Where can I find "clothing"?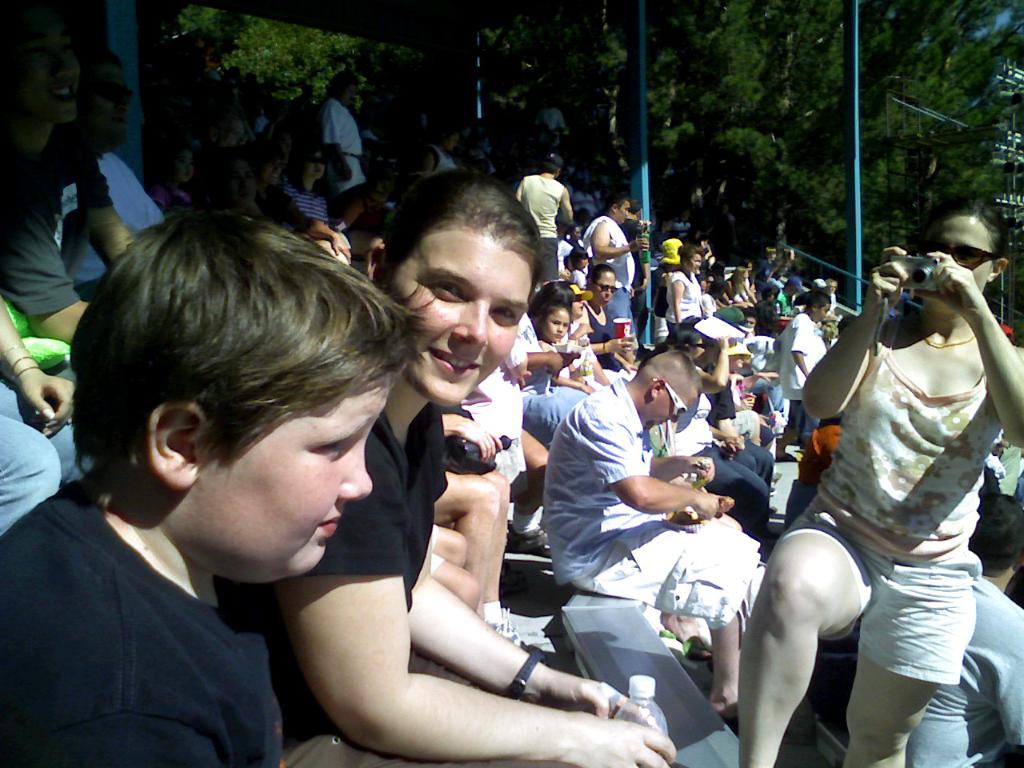
You can find it at detection(260, 194, 302, 235).
